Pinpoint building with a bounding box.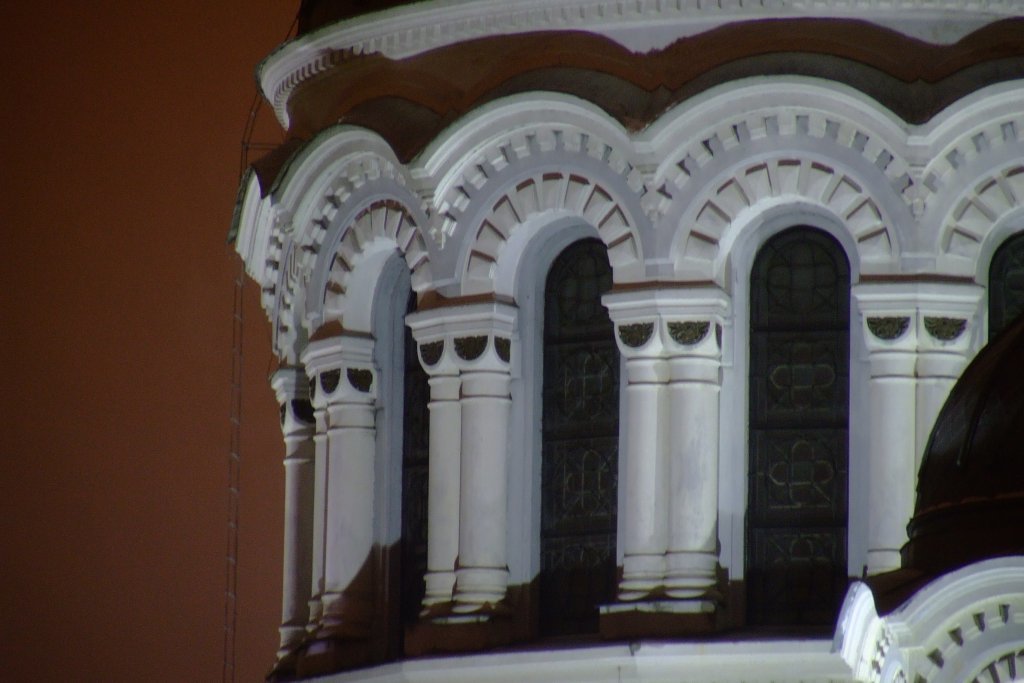
Rect(0, 0, 1023, 682).
